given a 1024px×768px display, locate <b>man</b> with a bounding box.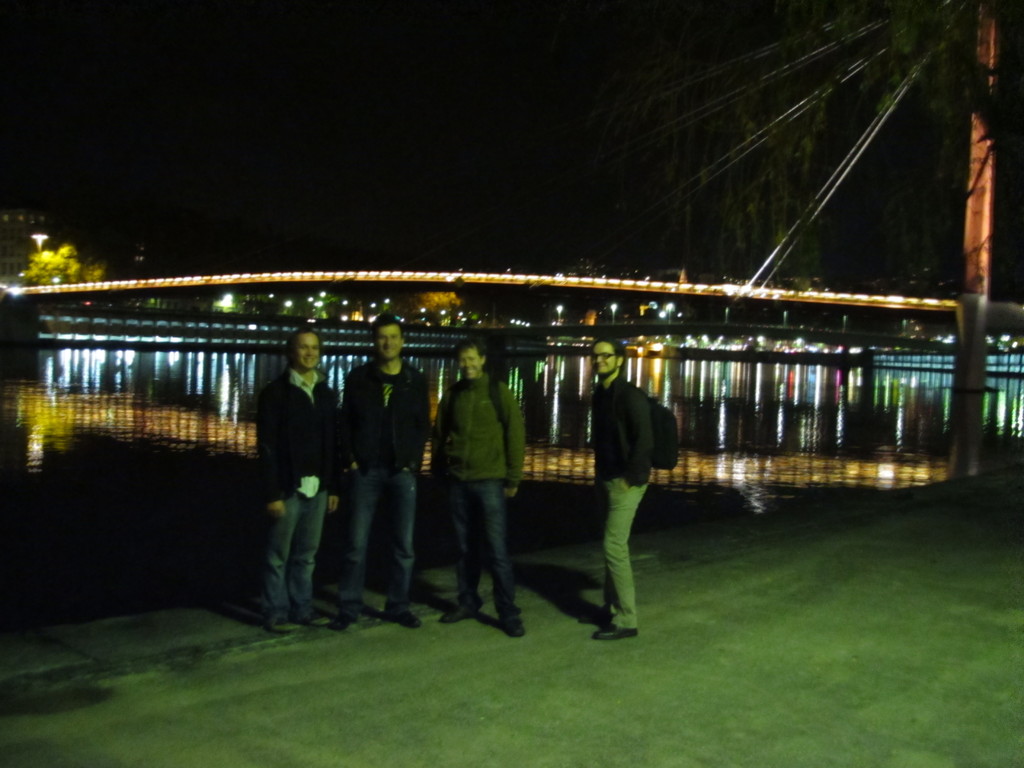
Located: BBox(330, 310, 425, 630).
